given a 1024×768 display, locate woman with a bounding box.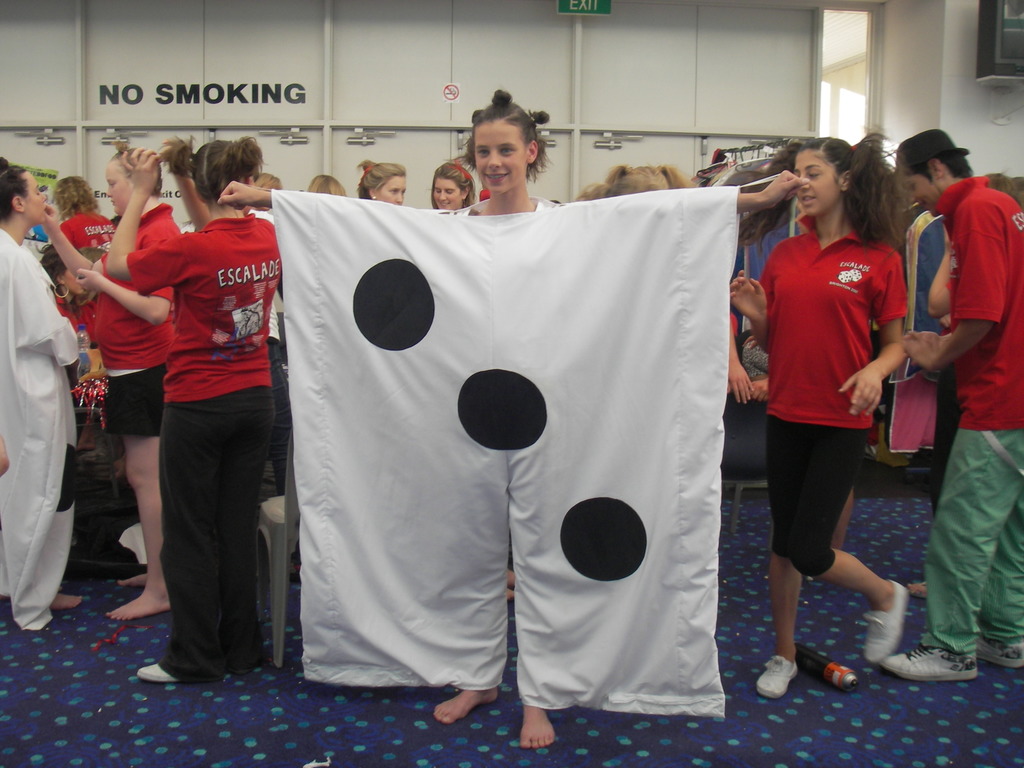
Located: Rect(102, 129, 288, 691).
